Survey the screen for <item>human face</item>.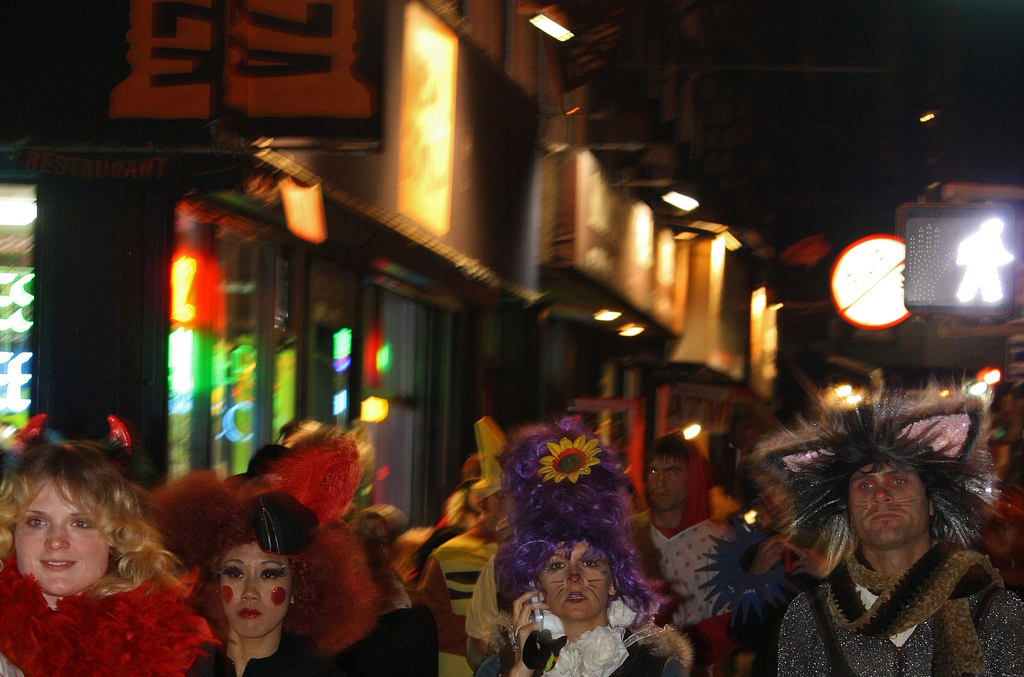
Survey found: left=854, top=461, right=921, bottom=547.
